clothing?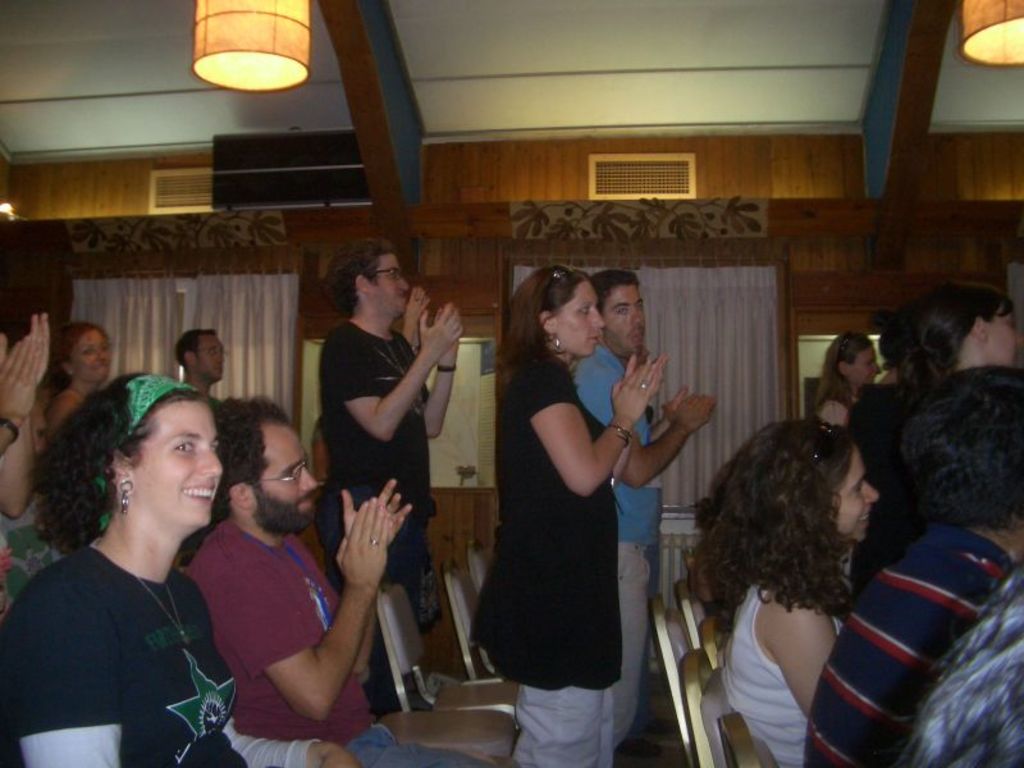
x1=571 y1=344 x2=662 y2=751
